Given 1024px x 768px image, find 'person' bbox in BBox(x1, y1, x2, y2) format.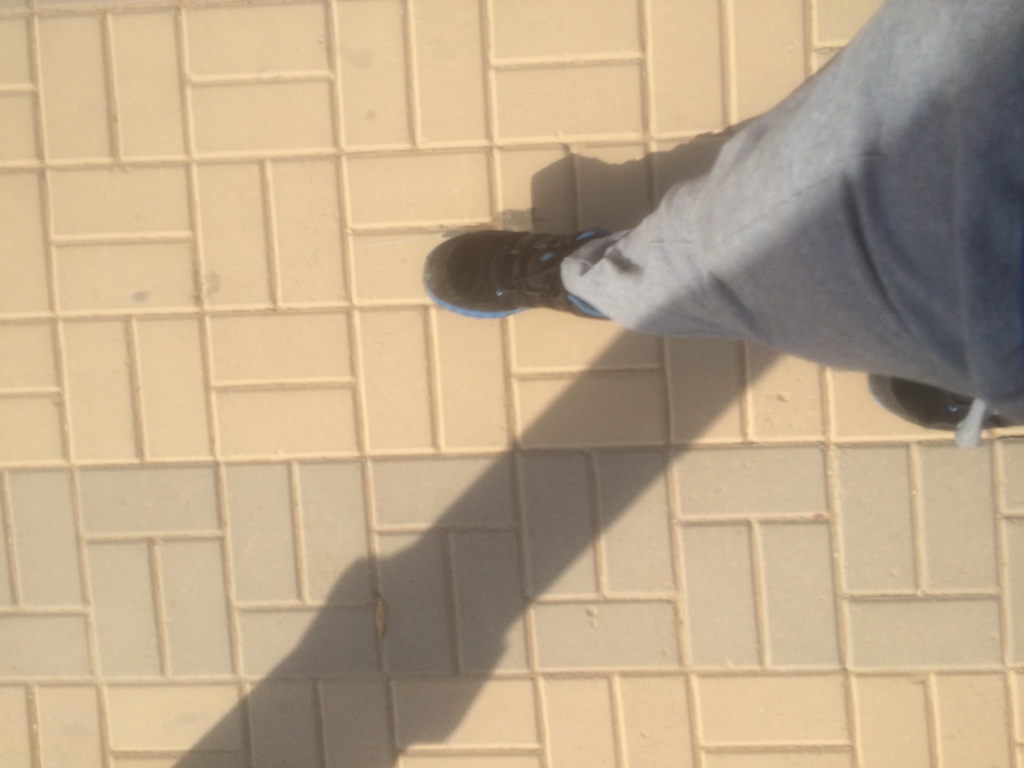
BBox(424, 0, 1023, 446).
